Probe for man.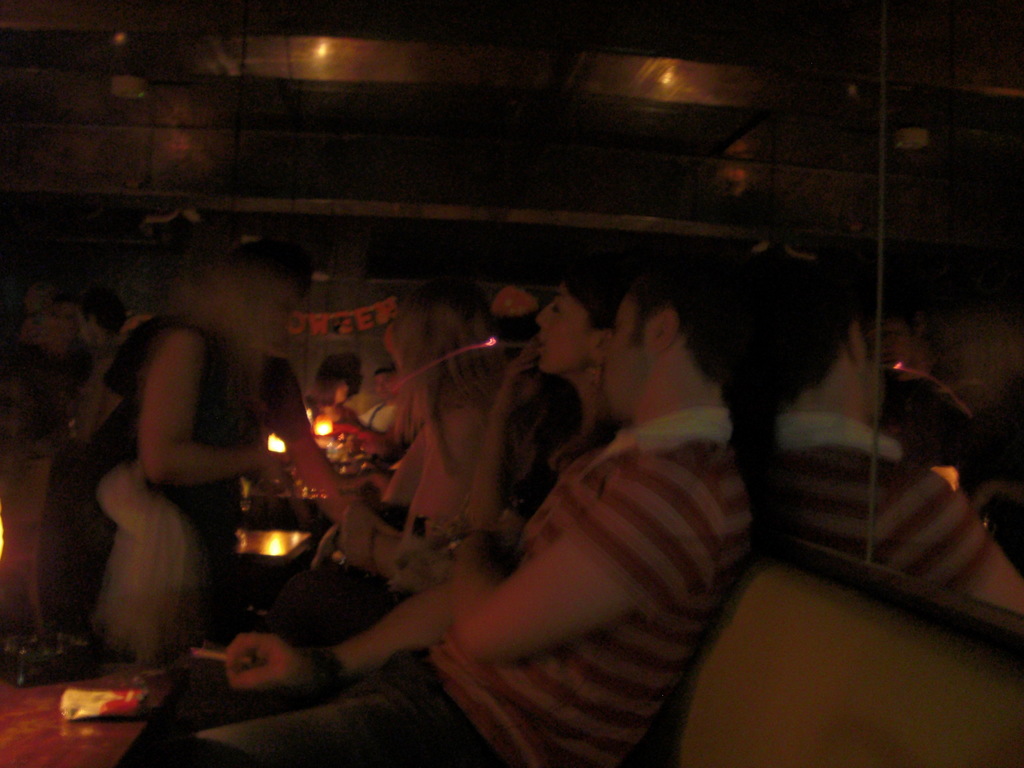
Probe result: bbox=[175, 265, 748, 767].
